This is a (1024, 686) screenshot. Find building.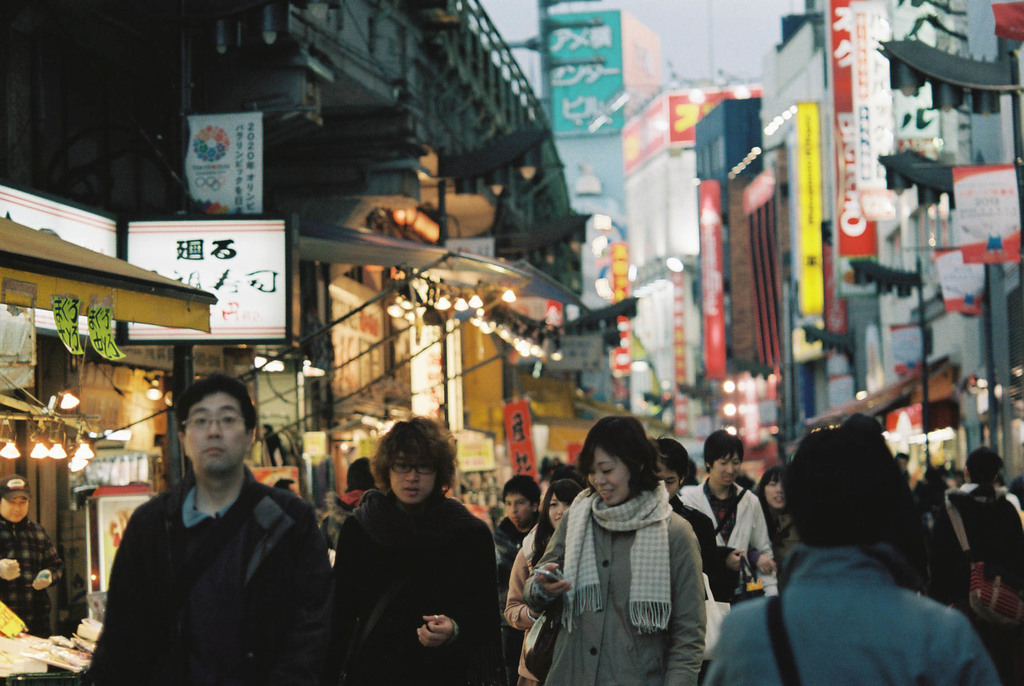
Bounding box: select_region(0, 0, 1023, 685).
